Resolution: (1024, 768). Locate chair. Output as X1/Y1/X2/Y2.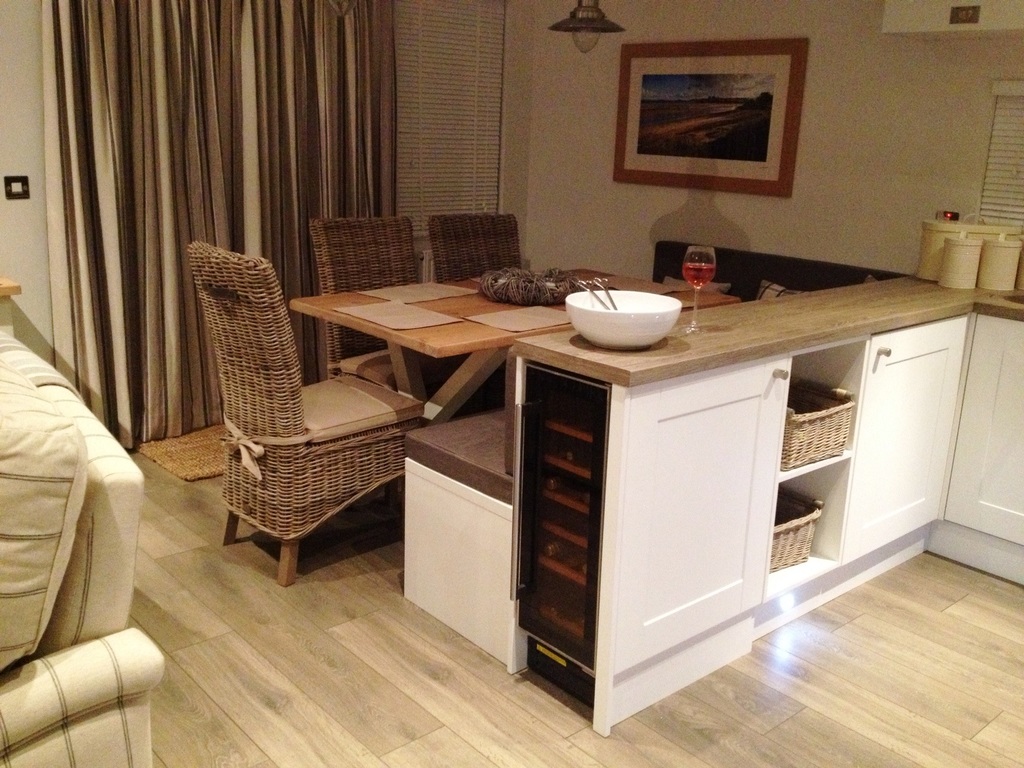
422/213/518/286.
